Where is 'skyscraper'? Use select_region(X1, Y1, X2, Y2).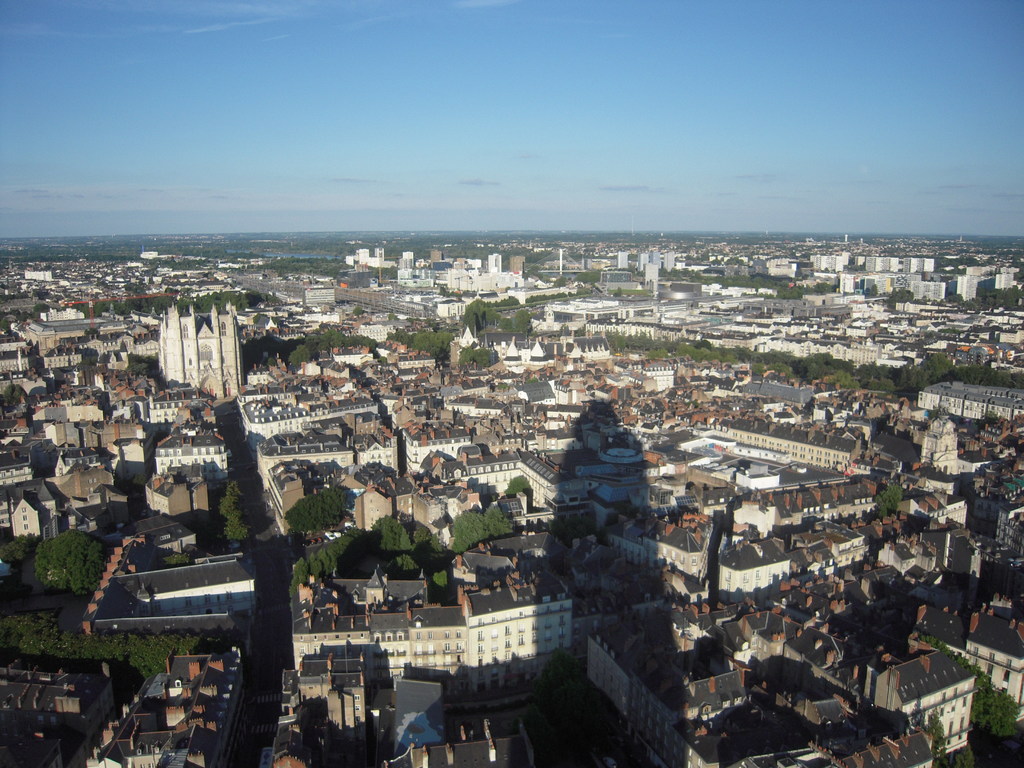
select_region(614, 251, 629, 271).
